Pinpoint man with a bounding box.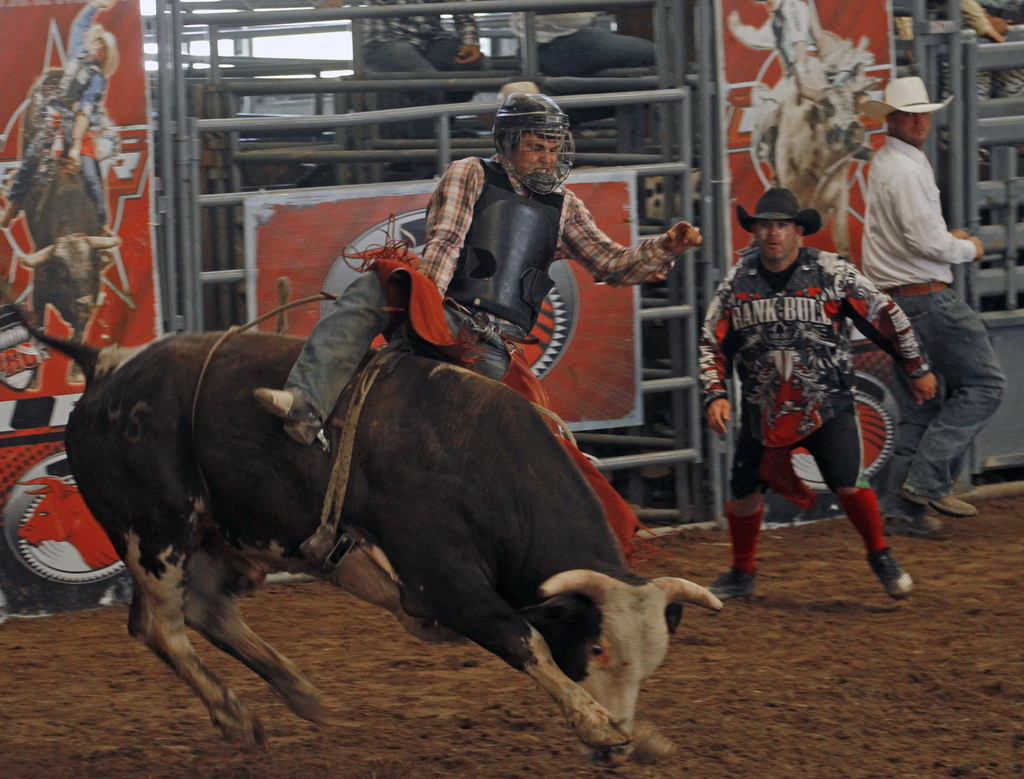
(left=833, top=54, right=997, bottom=536).
